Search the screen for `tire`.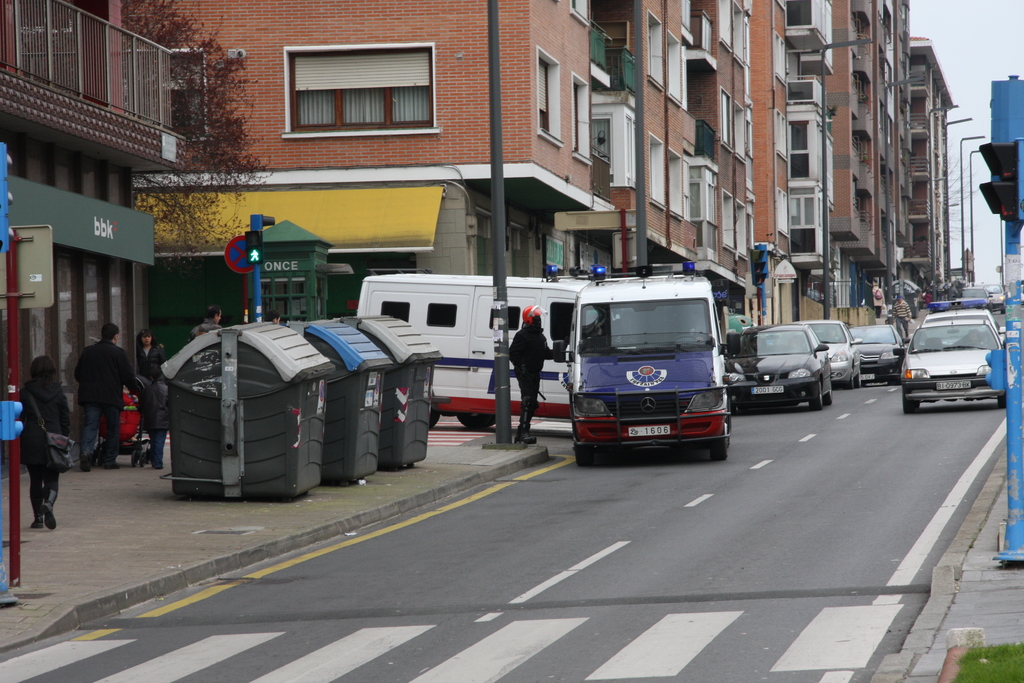
Found at 902 388 920 414.
